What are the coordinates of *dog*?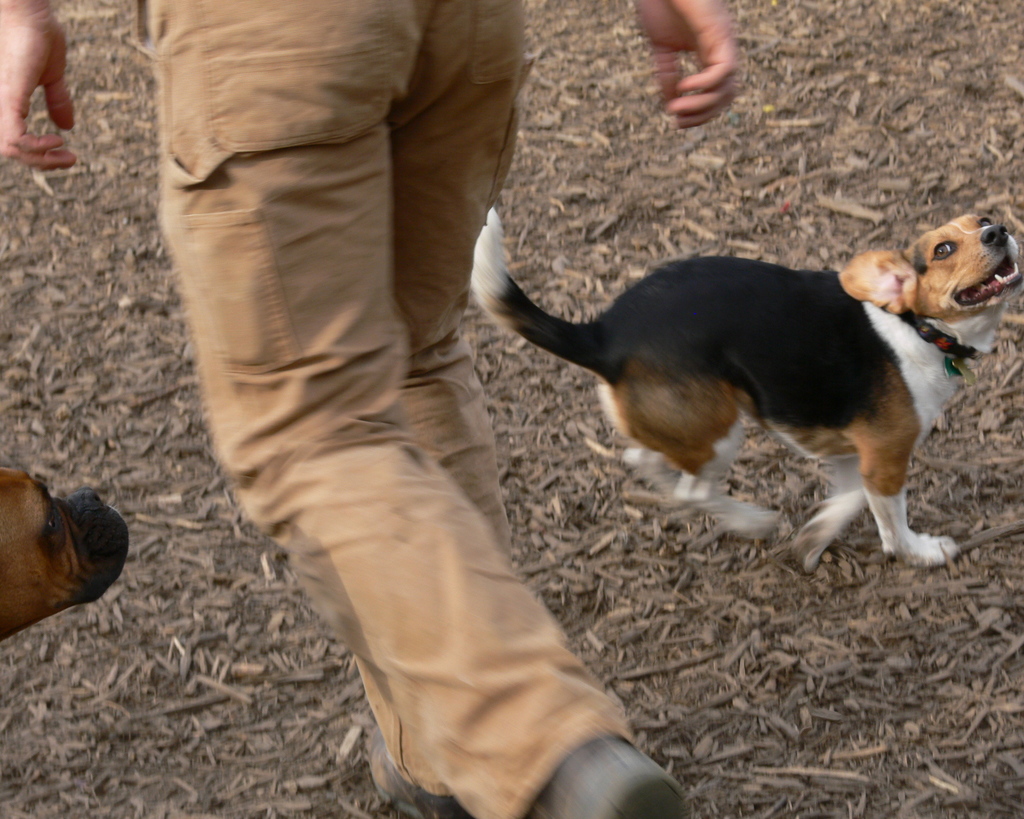
box(0, 468, 136, 640).
